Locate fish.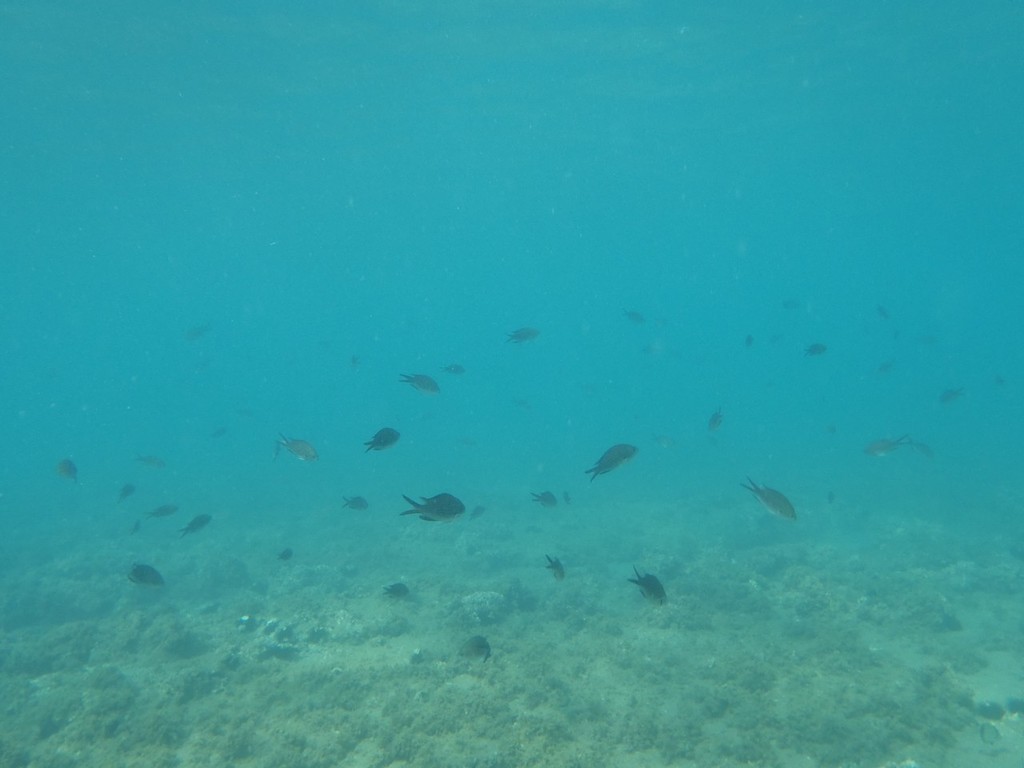
Bounding box: detection(397, 367, 445, 394).
